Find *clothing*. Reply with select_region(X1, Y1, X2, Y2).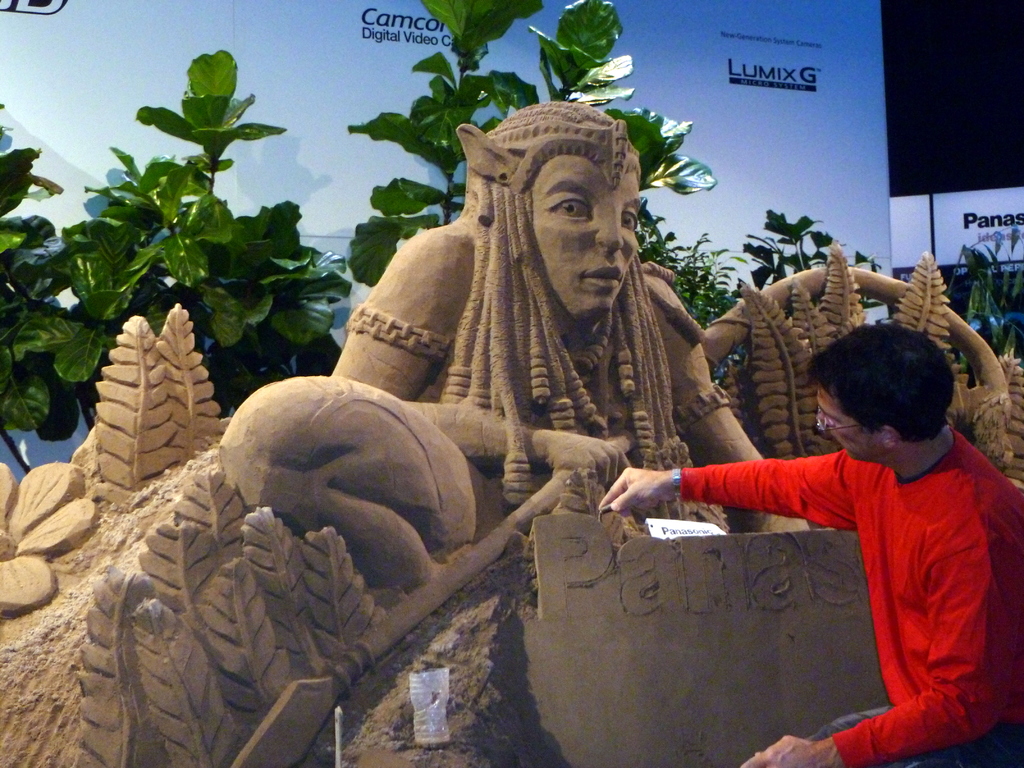
select_region(636, 381, 1016, 737).
